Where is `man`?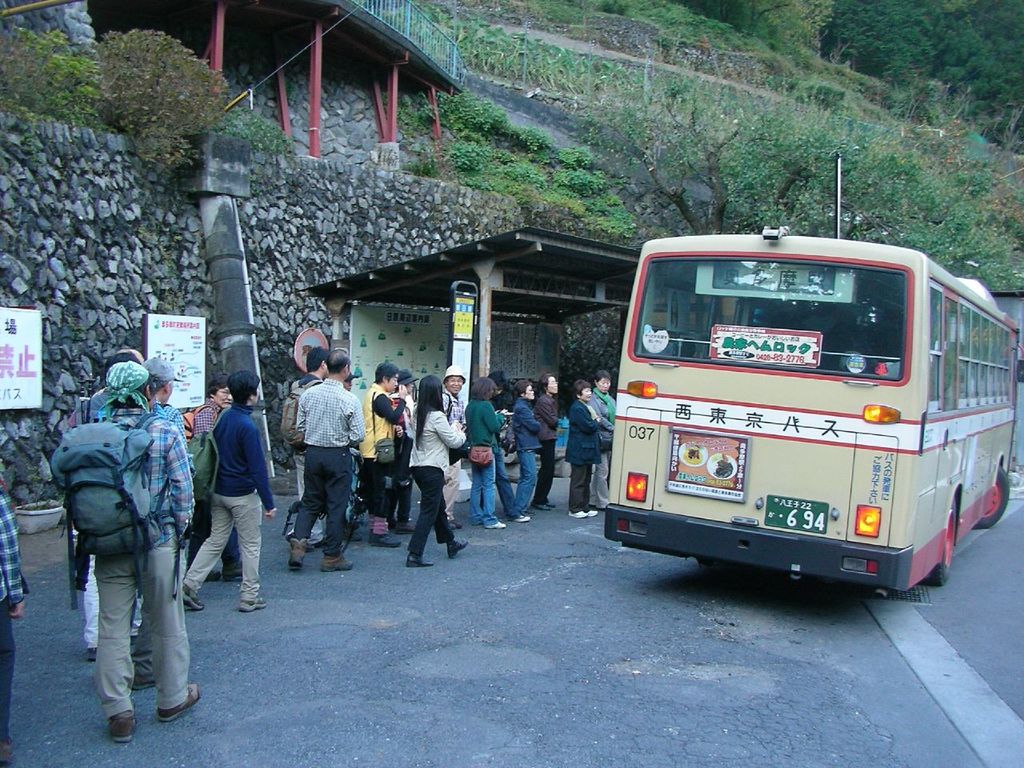
[left=286, top=342, right=358, bottom=580].
